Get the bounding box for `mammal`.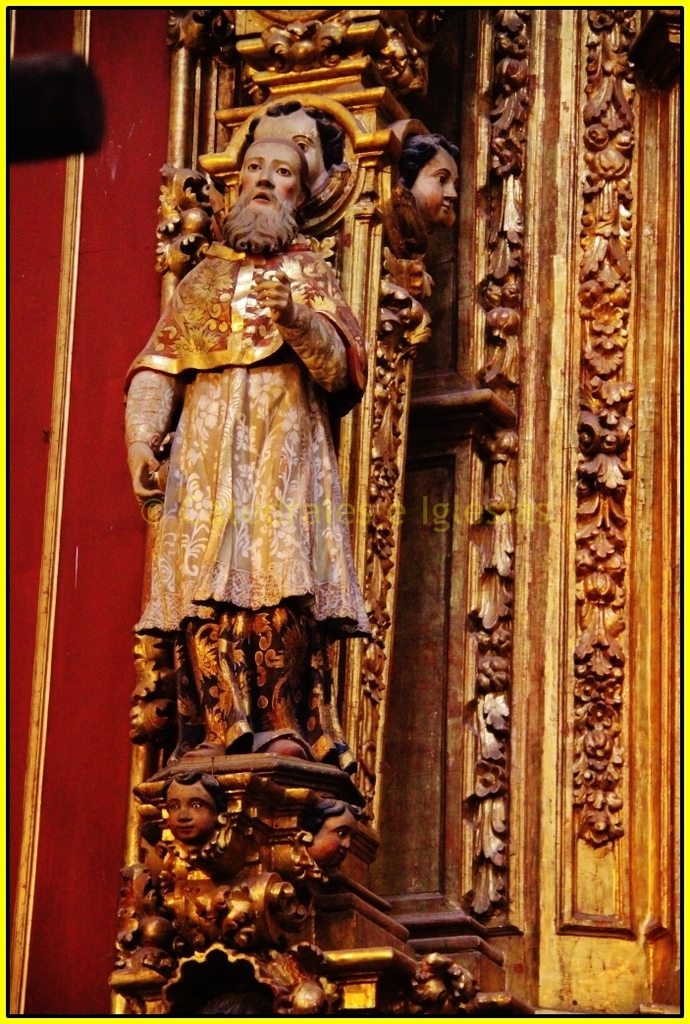
left=304, top=804, right=355, bottom=866.
